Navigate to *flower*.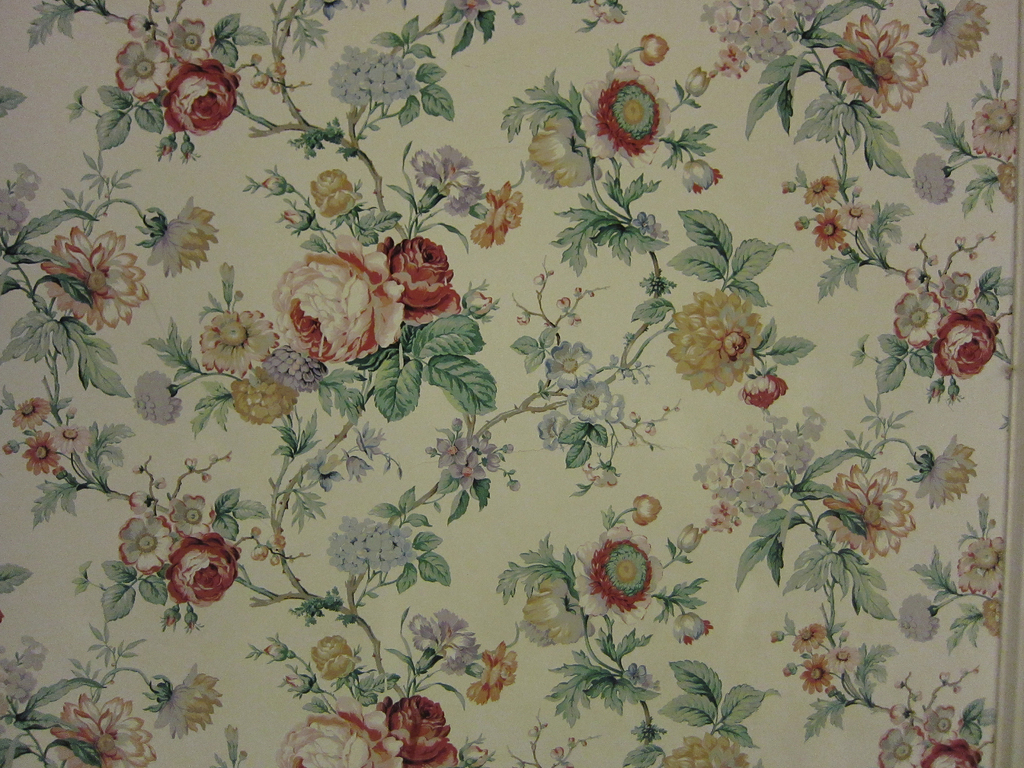
Navigation target: (x1=463, y1=177, x2=523, y2=254).
